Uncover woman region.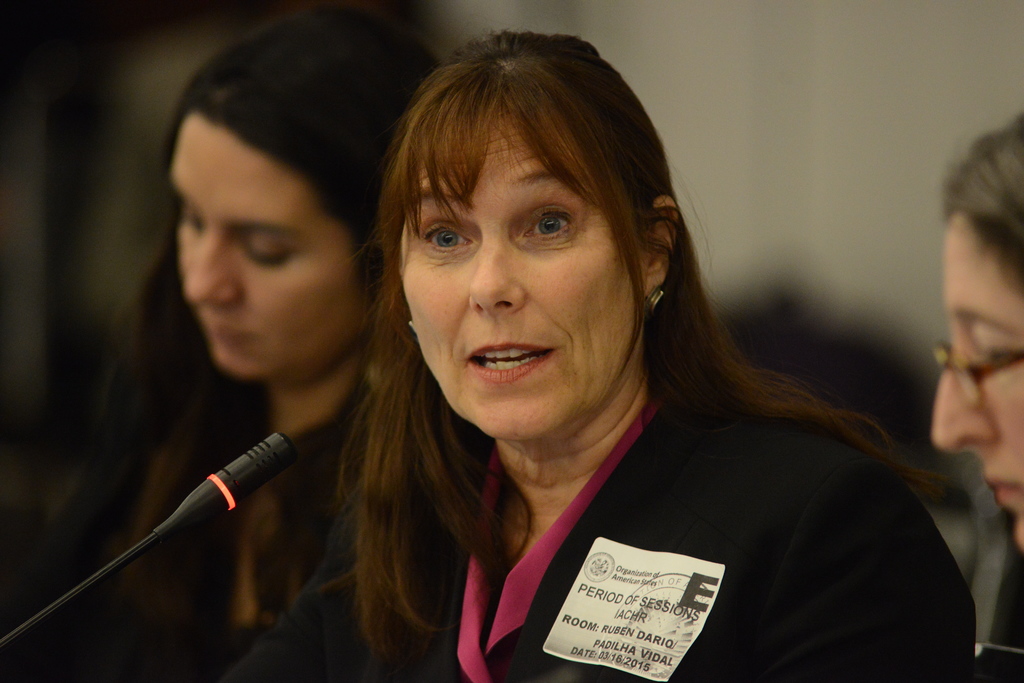
Uncovered: Rect(260, 55, 948, 672).
